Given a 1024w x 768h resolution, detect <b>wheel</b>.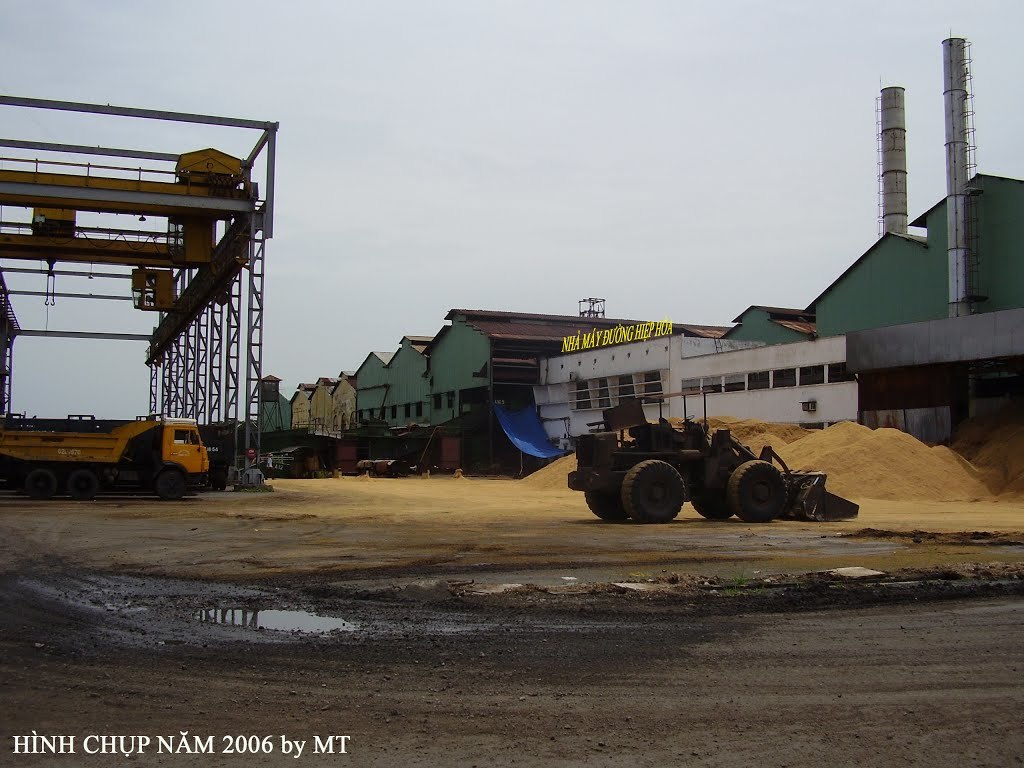
crop(693, 490, 737, 519).
